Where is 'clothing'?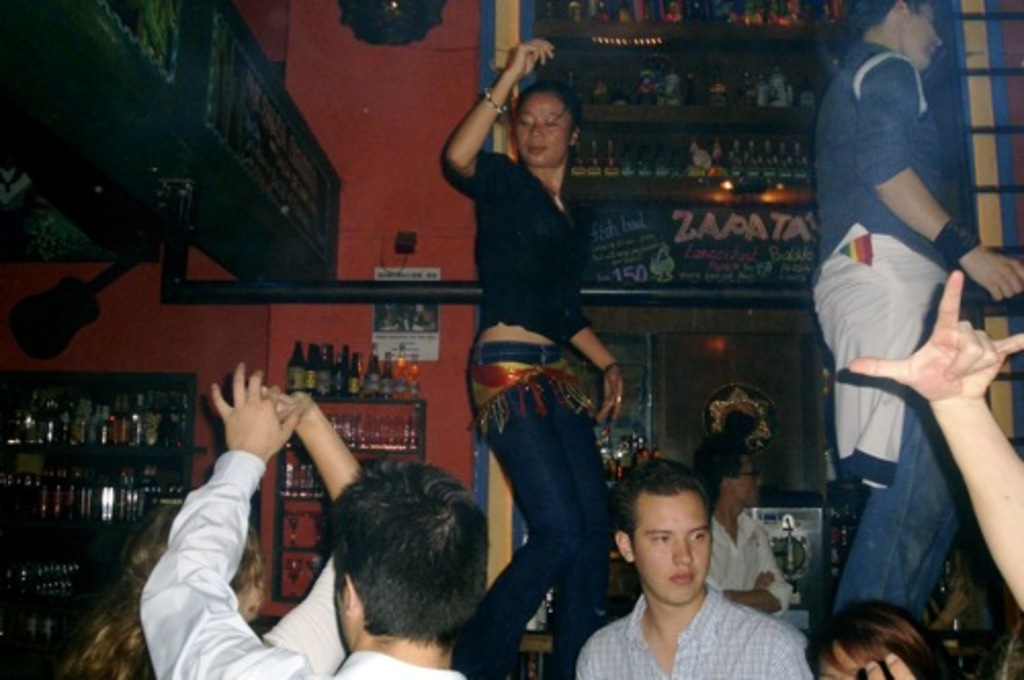
pyautogui.locateOnScreen(258, 549, 348, 676).
